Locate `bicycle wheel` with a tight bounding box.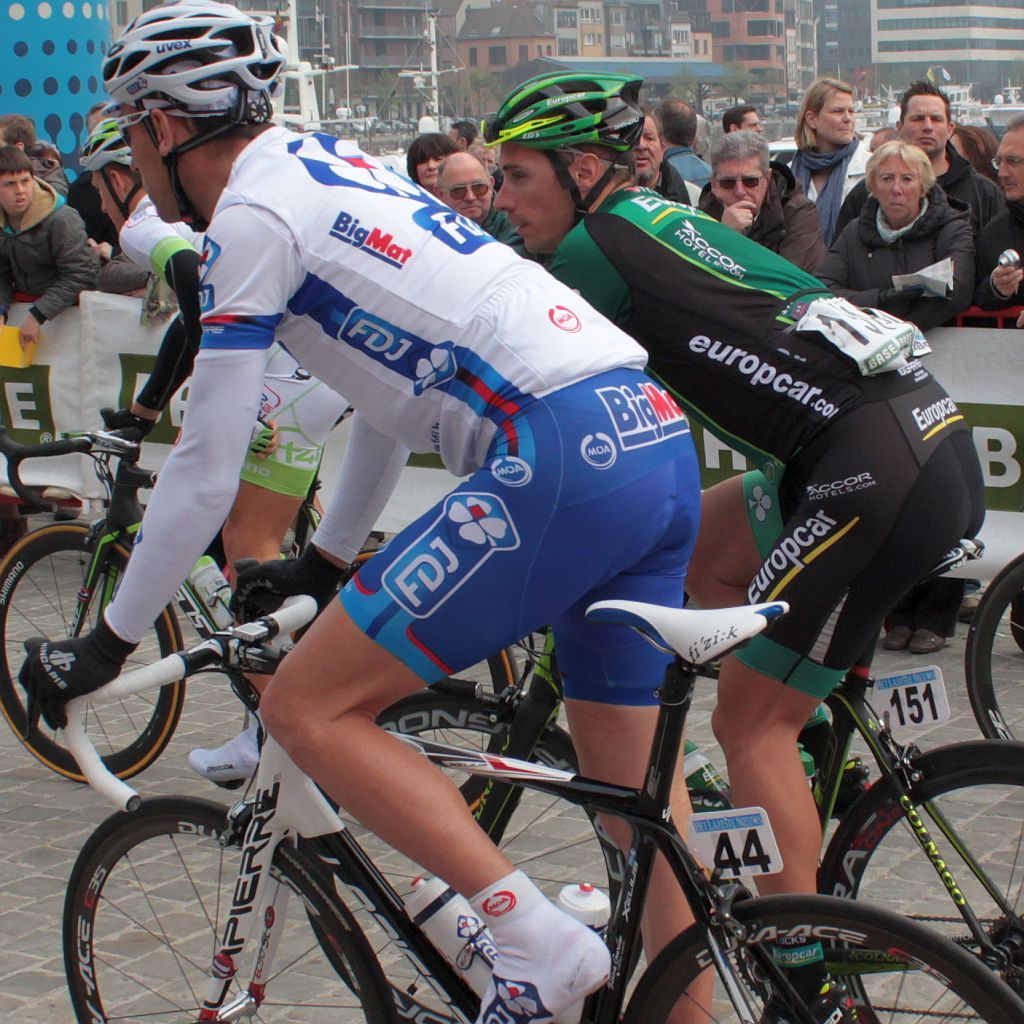
bbox=[49, 801, 358, 1017].
